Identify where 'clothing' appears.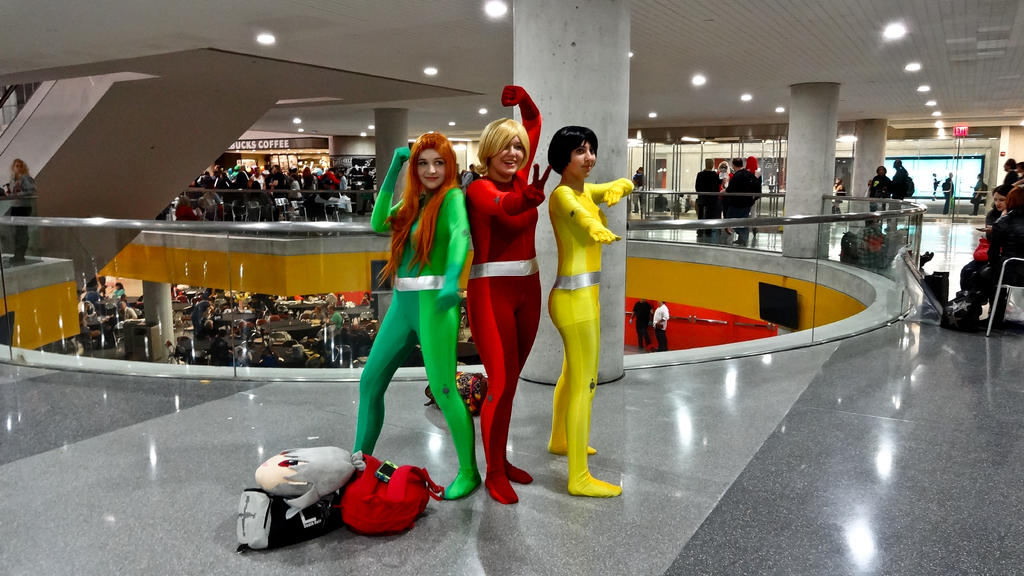
Appears at [left=12, top=167, right=36, bottom=261].
